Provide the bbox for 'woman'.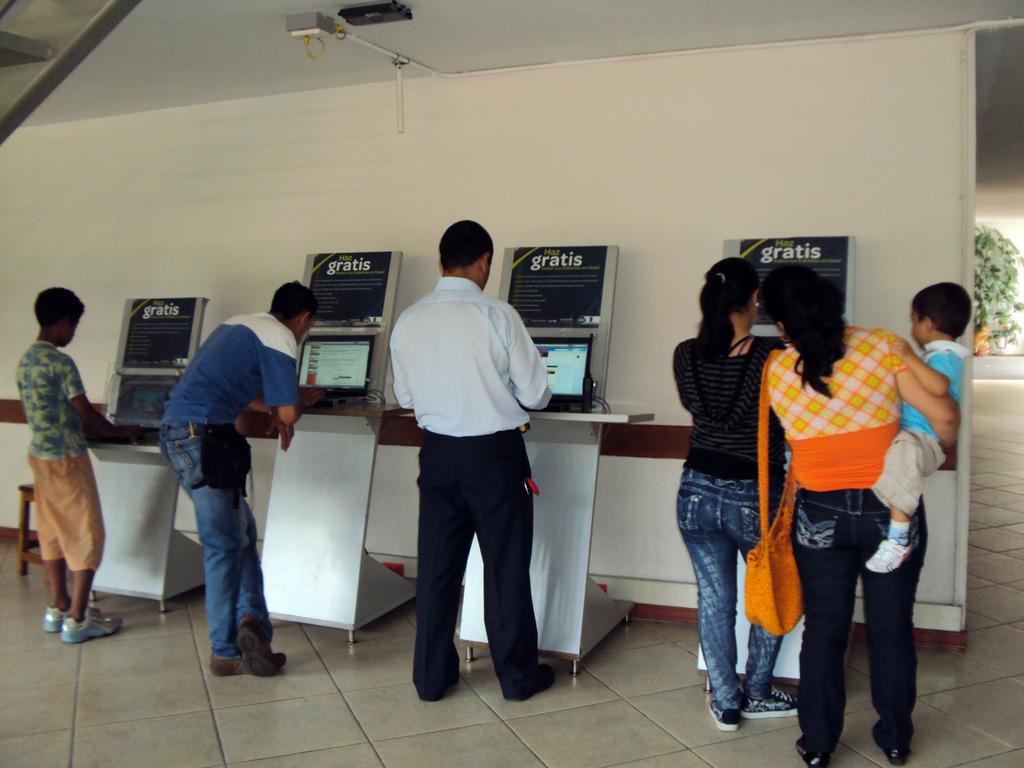
773 280 945 748.
